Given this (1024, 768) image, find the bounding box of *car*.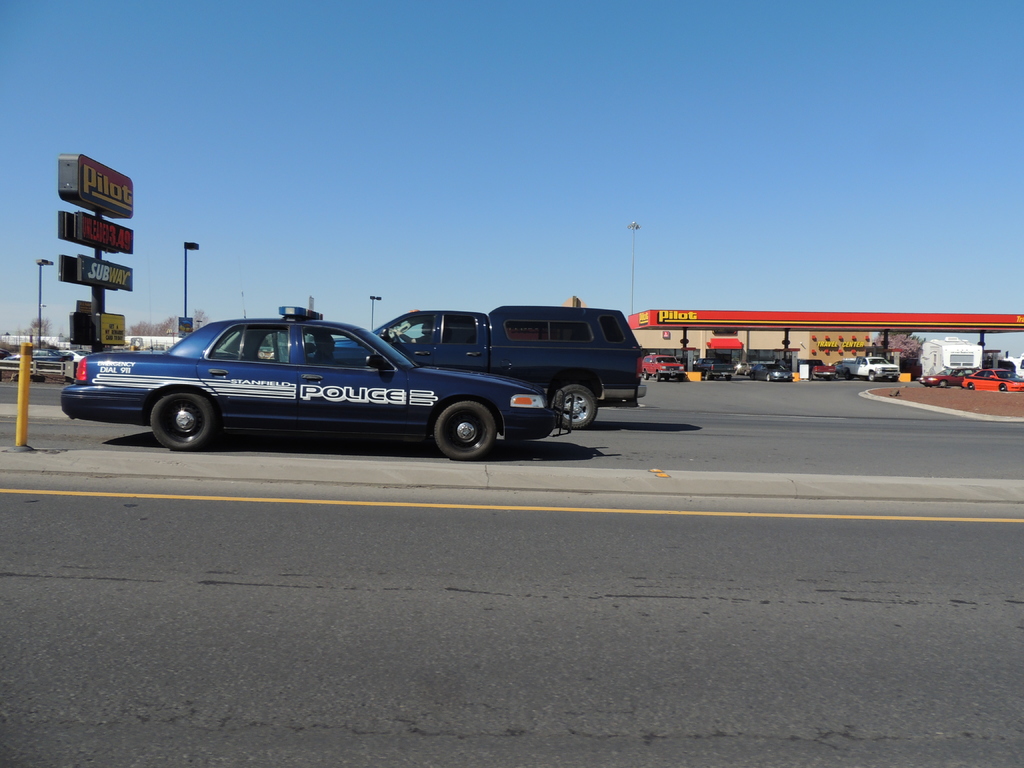
[x1=66, y1=295, x2=640, y2=453].
